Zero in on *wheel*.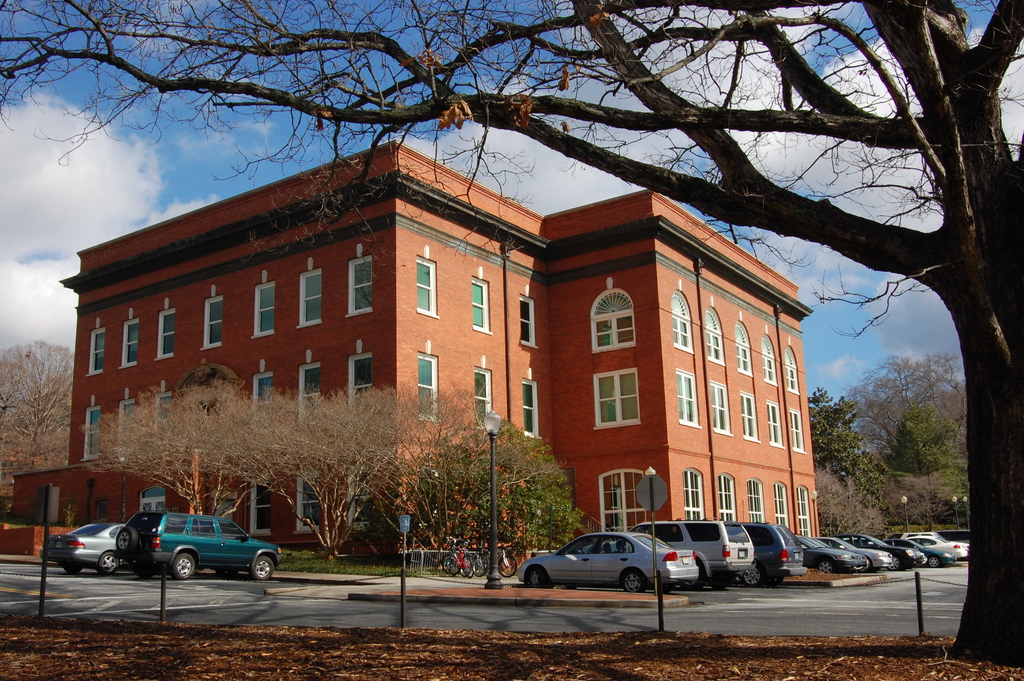
Zeroed in: box=[815, 557, 832, 572].
